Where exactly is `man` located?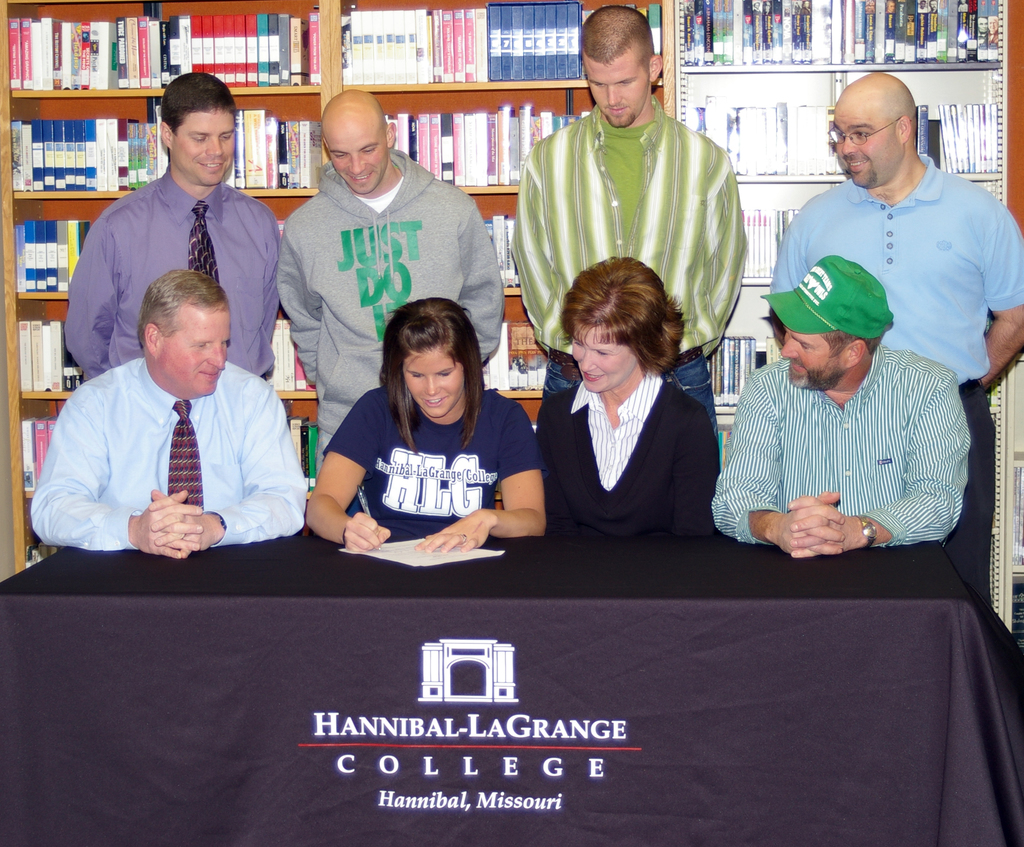
Its bounding box is [515,0,747,434].
